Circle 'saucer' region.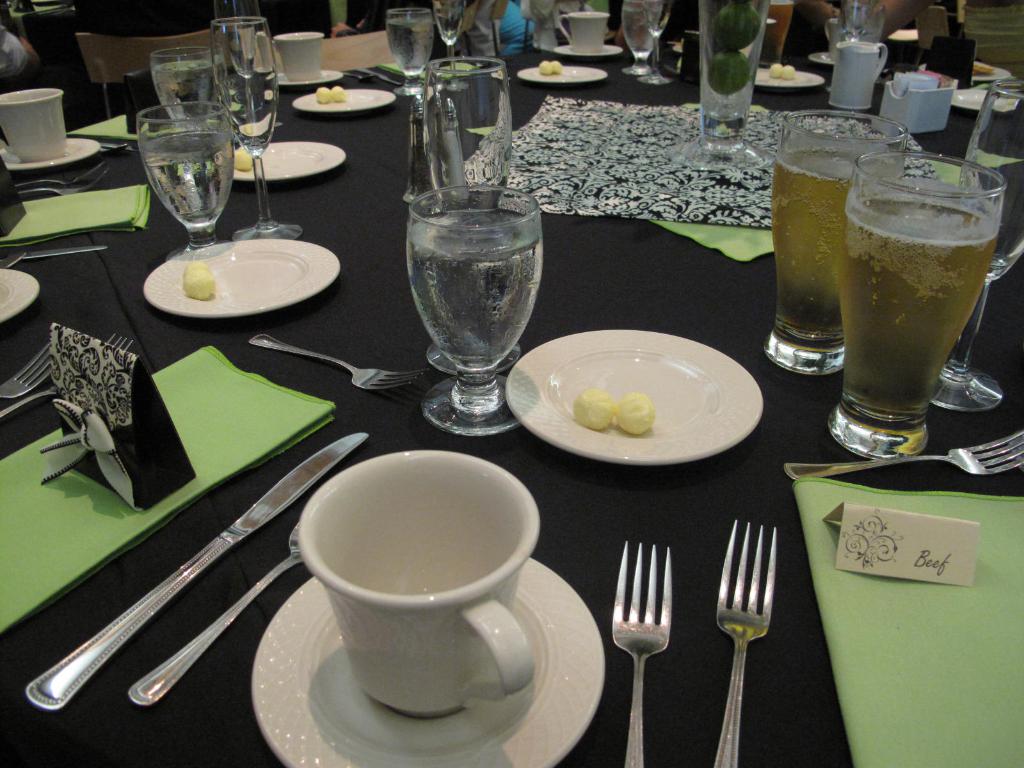
Region: bbox=[504, 328, 766, 460].
